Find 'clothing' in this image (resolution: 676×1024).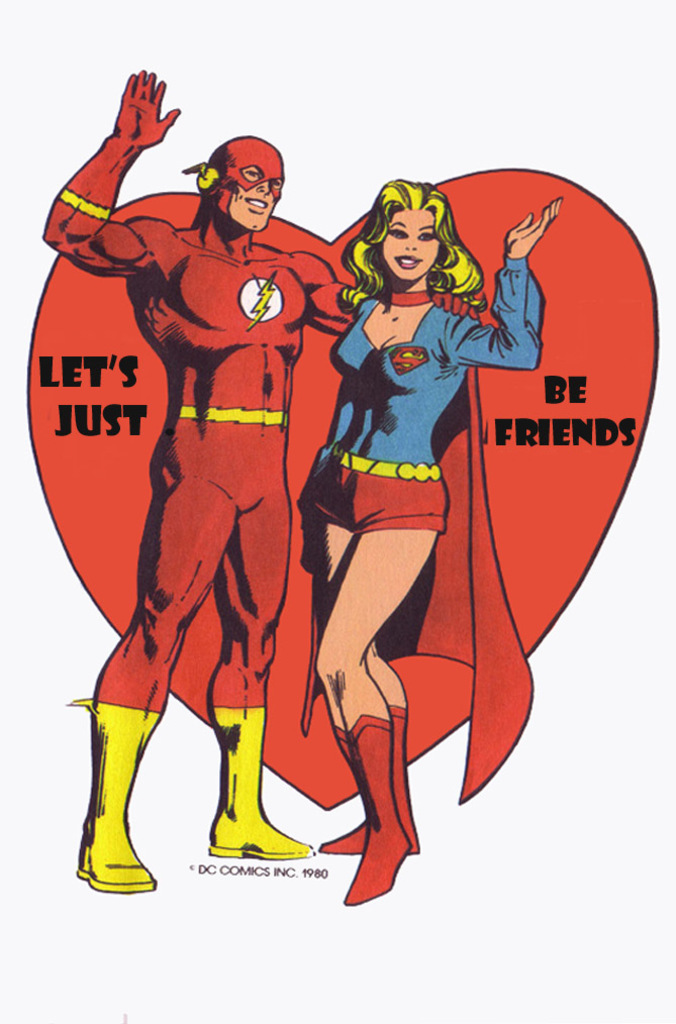
296,254,546,531.
